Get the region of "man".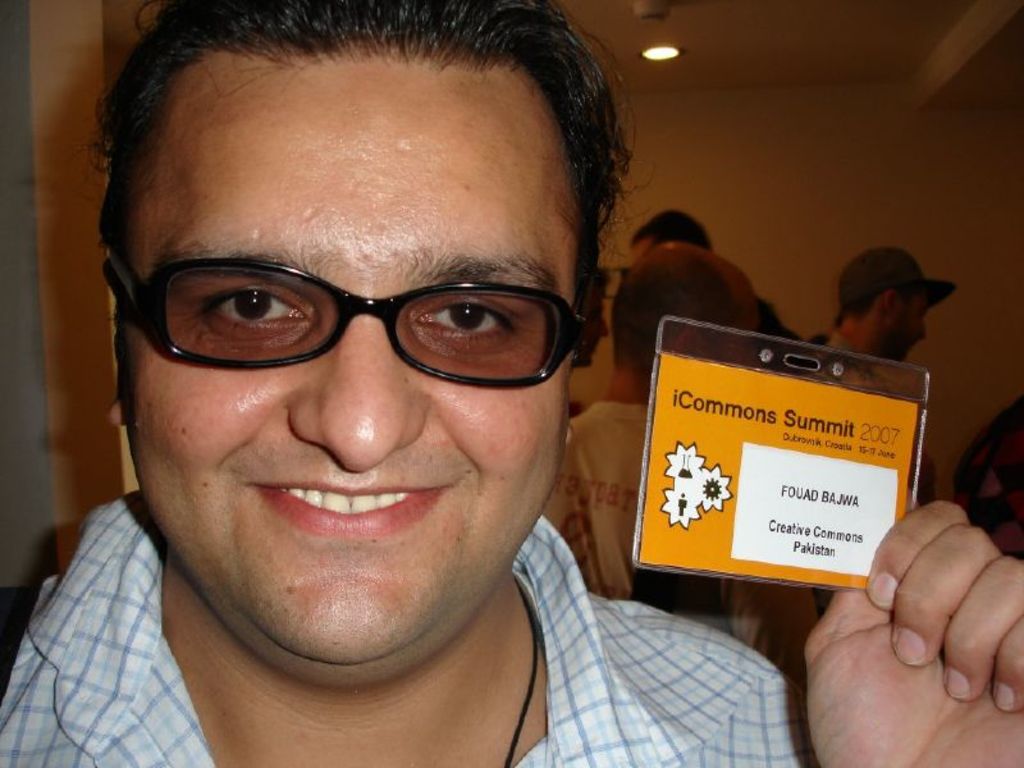
[left=0, top=0, right=1023, bottom=767].
